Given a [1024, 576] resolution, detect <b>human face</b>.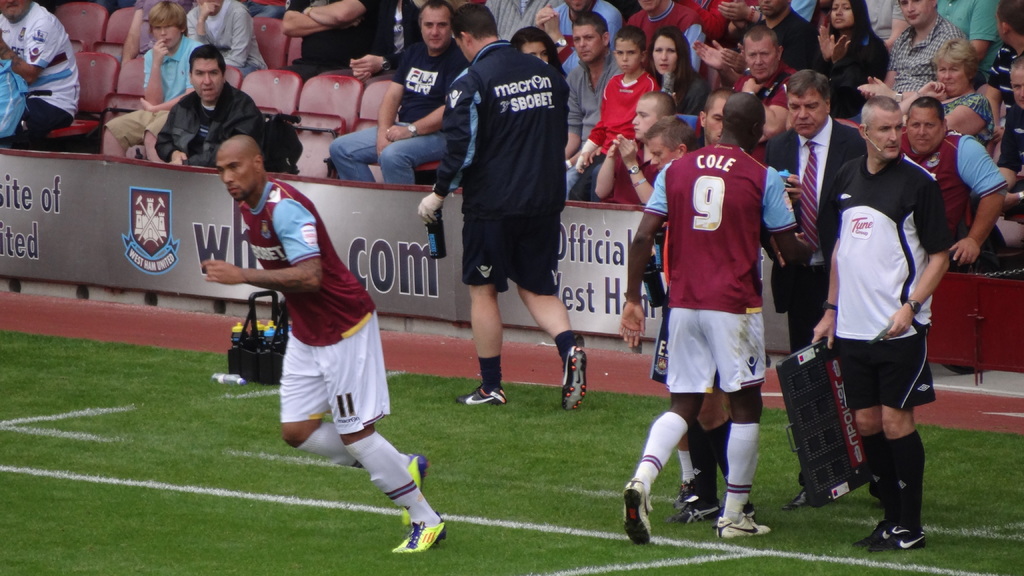
left=906, top=104, right=945, bottom=154.
